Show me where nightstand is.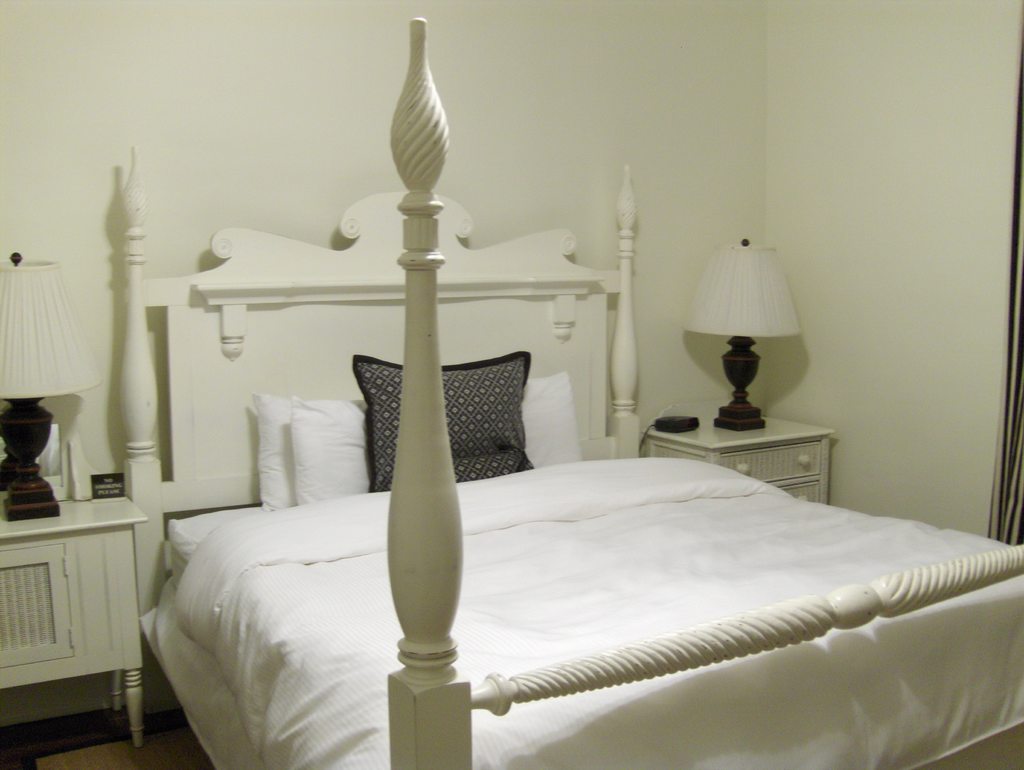
nightstand is at bbox(0, 463, 155, 750).
